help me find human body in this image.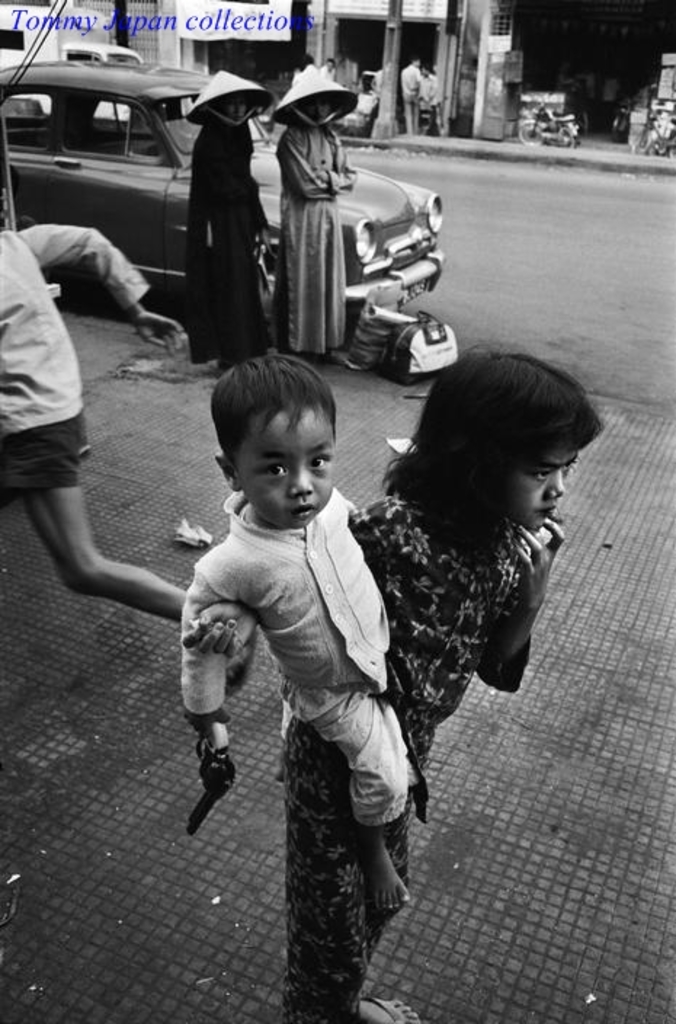
Found it: l=395, t=58, r=430, b=137.
